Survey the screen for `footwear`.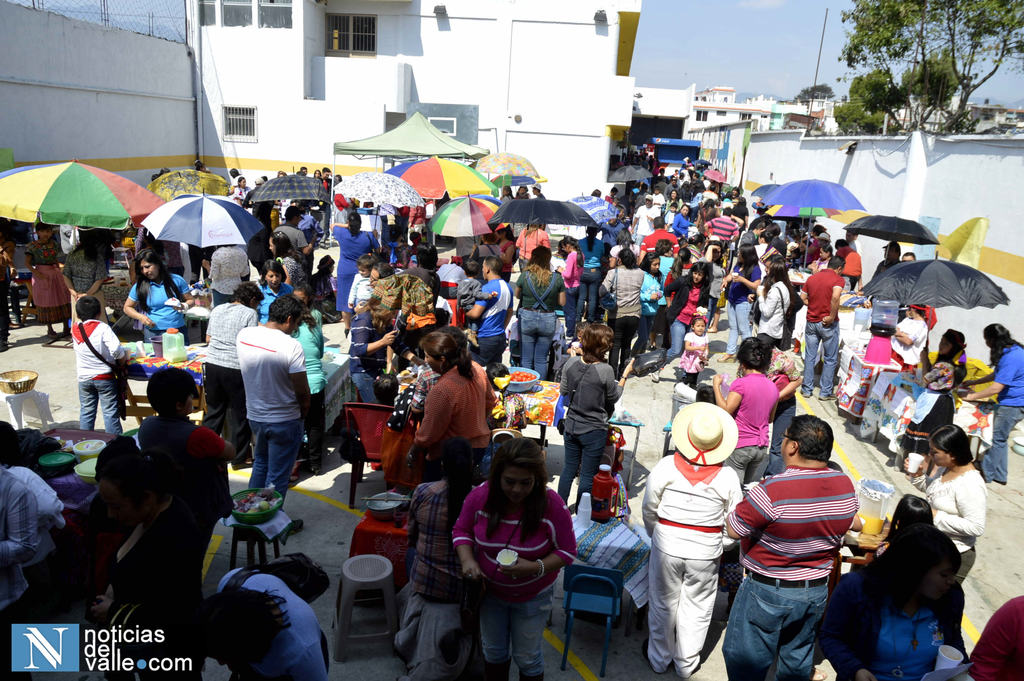
Survey found: left=801, top=388, right=815, bottom=395.
